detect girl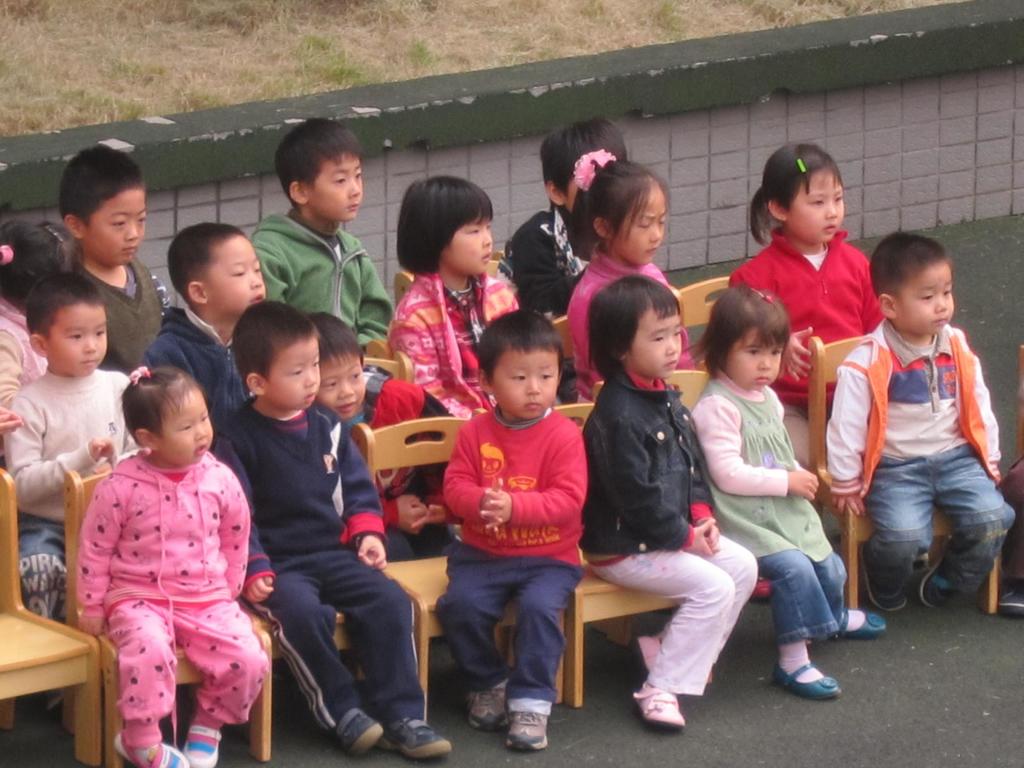
x1=384 y1=178 x2=524 y2=499
